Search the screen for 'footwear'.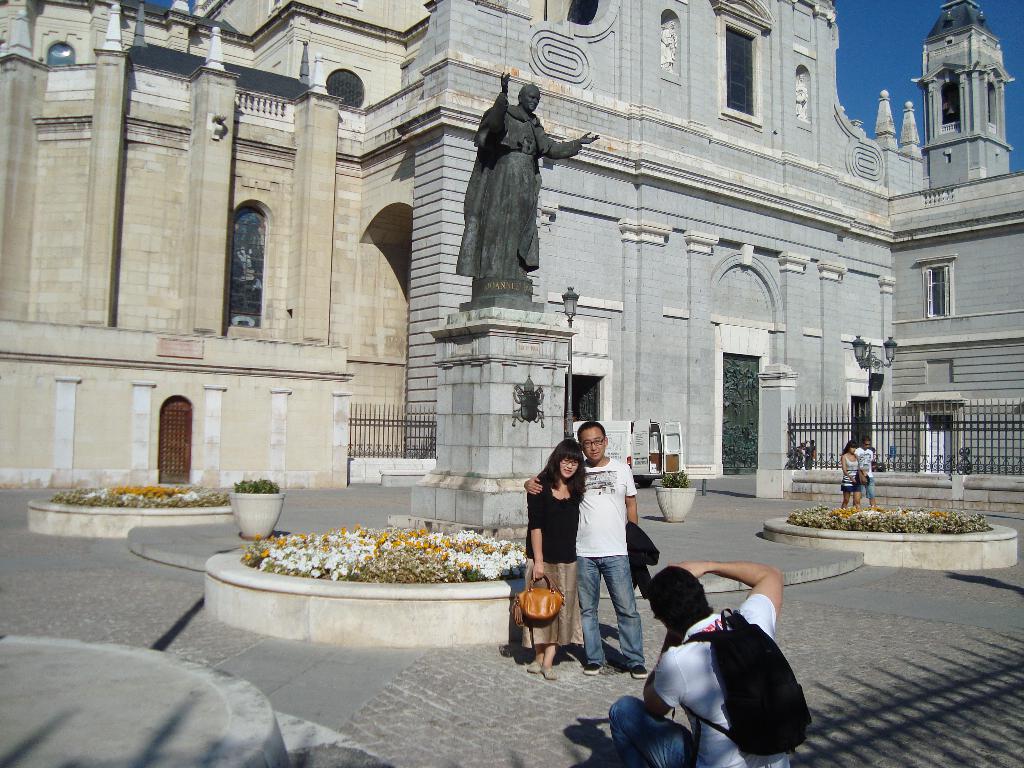
Found at (633, 660, 649, 680).
